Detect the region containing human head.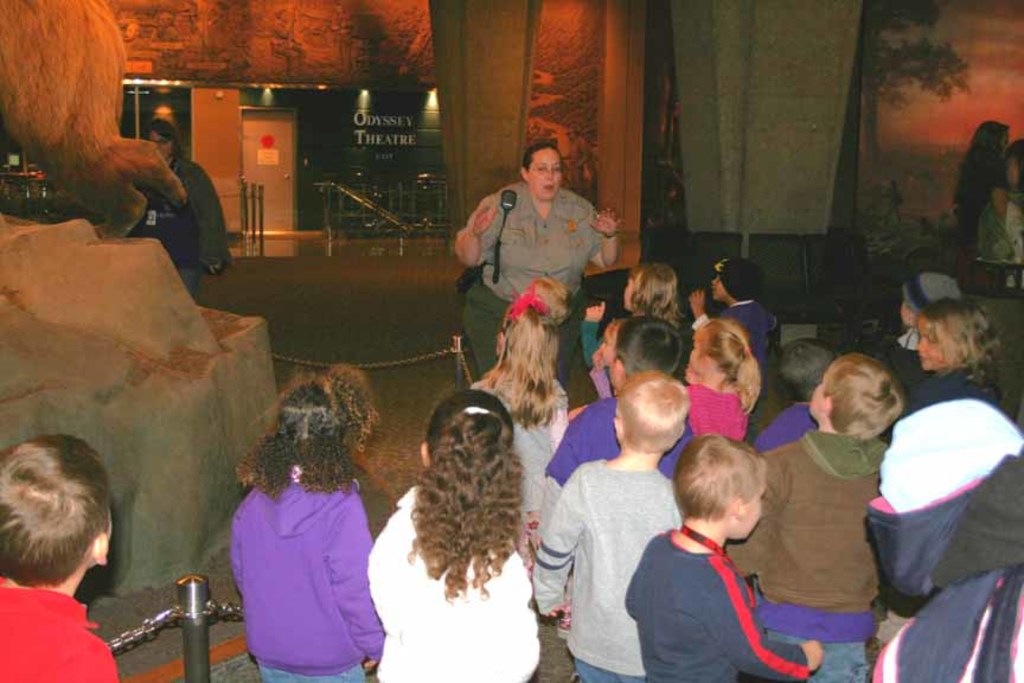
box(973, 119, 1010, 162).
